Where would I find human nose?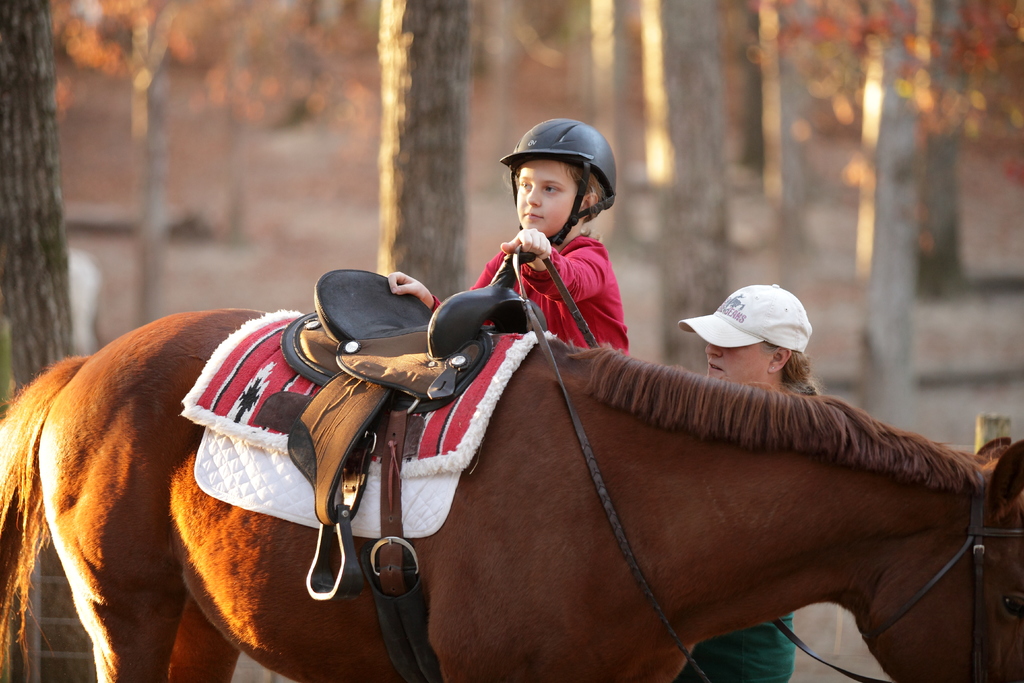
At select_region(522, 182, 540, 210).
